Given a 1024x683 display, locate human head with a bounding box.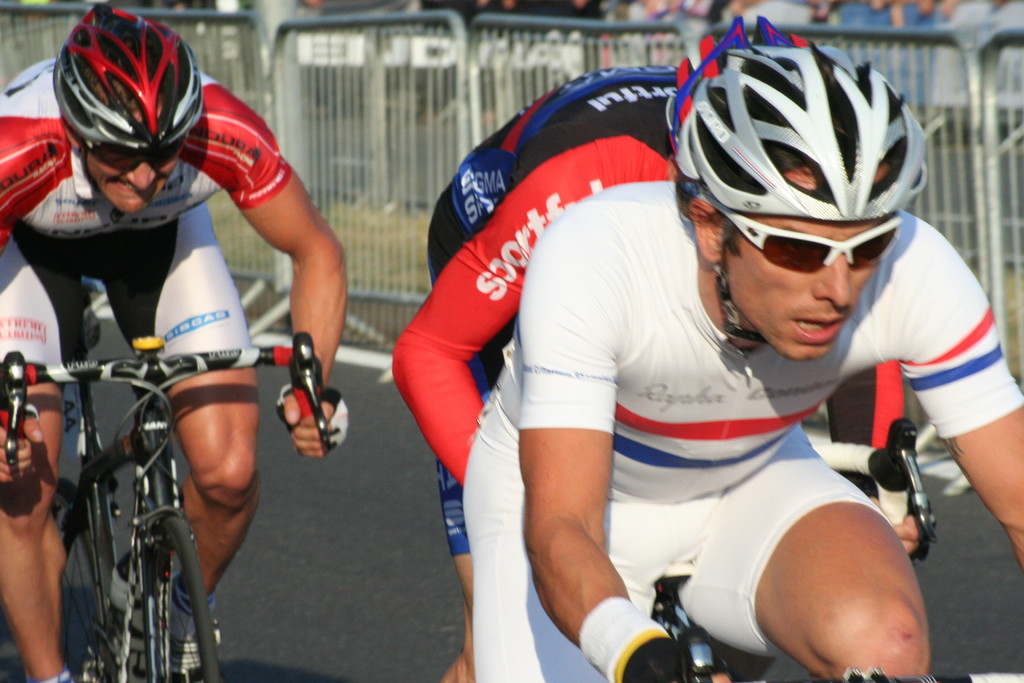
Located: pyautogui.locateOnScreen(33, 22, 200, 192).
